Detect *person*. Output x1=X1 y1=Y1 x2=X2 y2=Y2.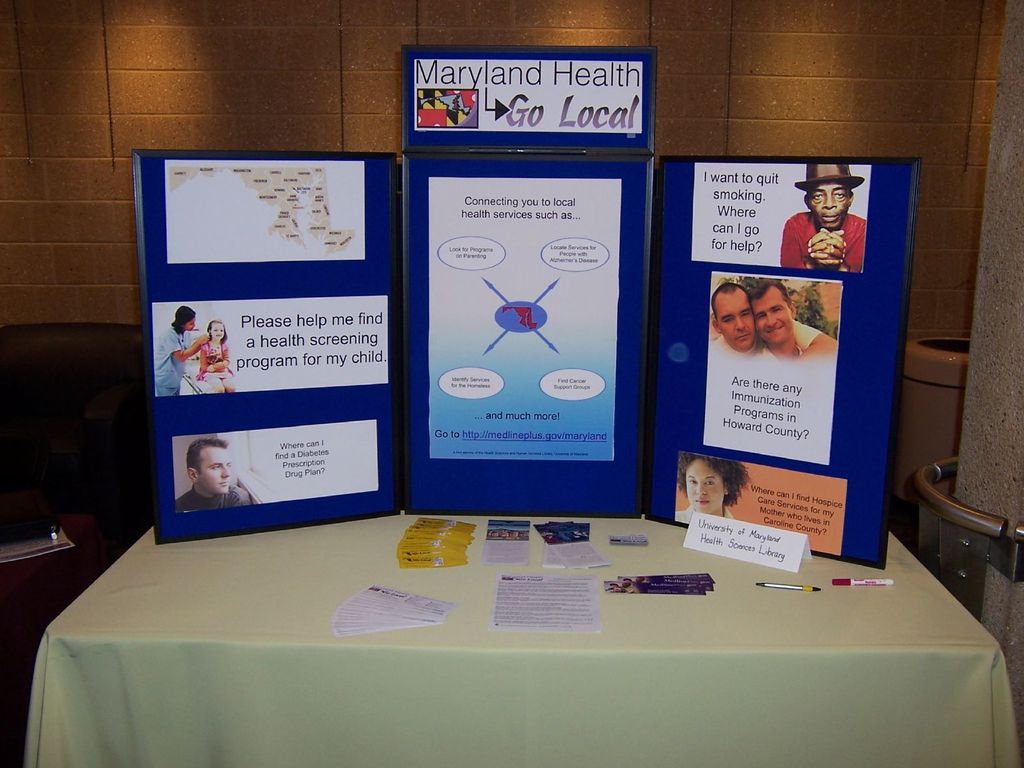
x1=178 y1=441 x2=250 y2=504.
